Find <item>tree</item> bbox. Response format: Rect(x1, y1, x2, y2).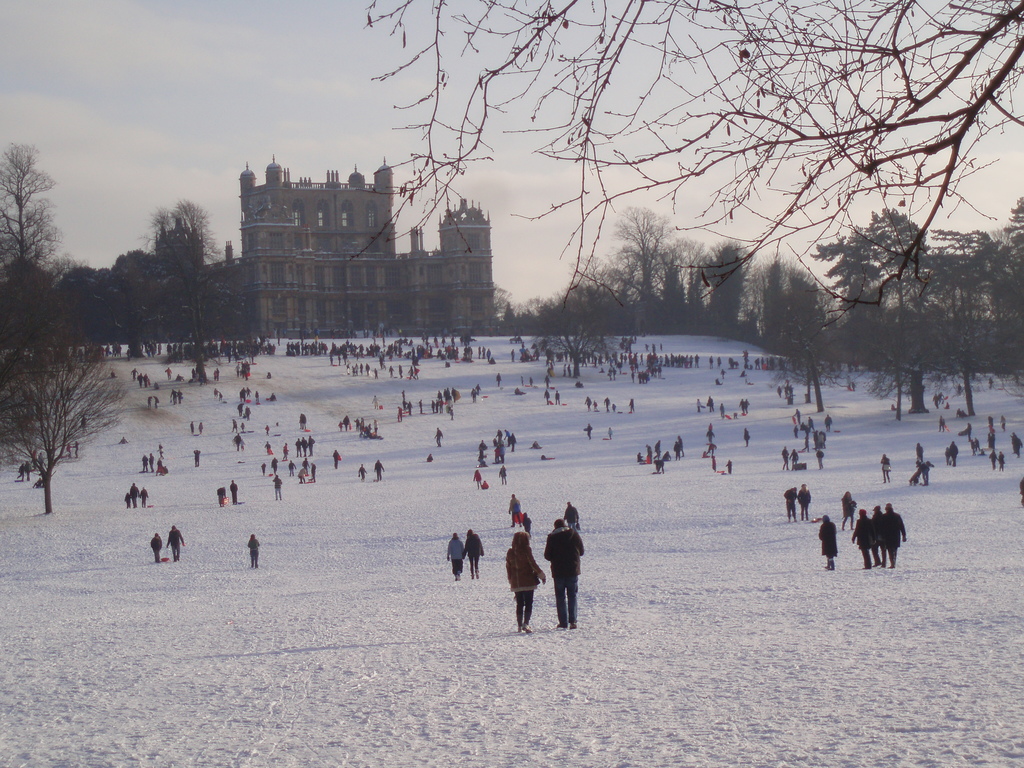
Rect(11, 296, 122, 509).
